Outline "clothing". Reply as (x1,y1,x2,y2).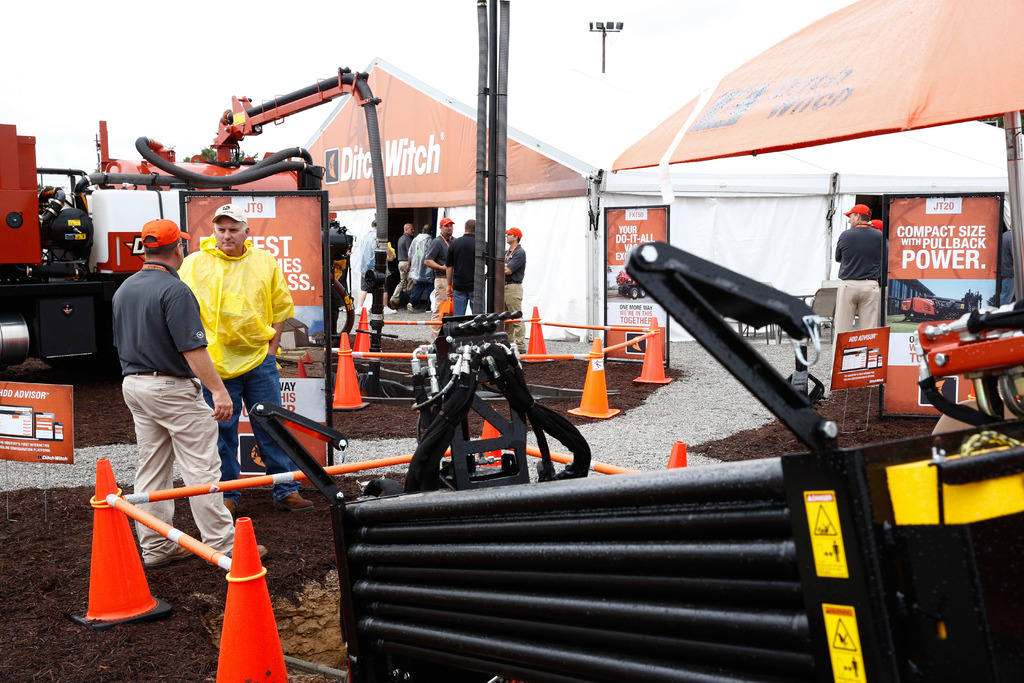
(111,258,237,565).
